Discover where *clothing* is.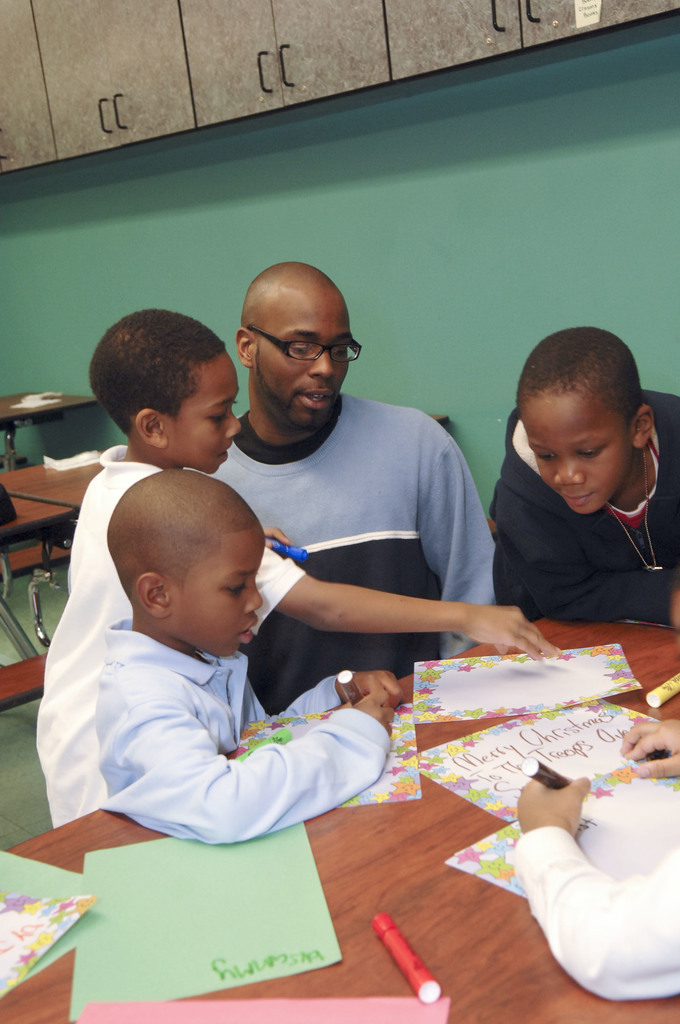
Discovered at x1=206, y1=390, x2=492, y2=722.
